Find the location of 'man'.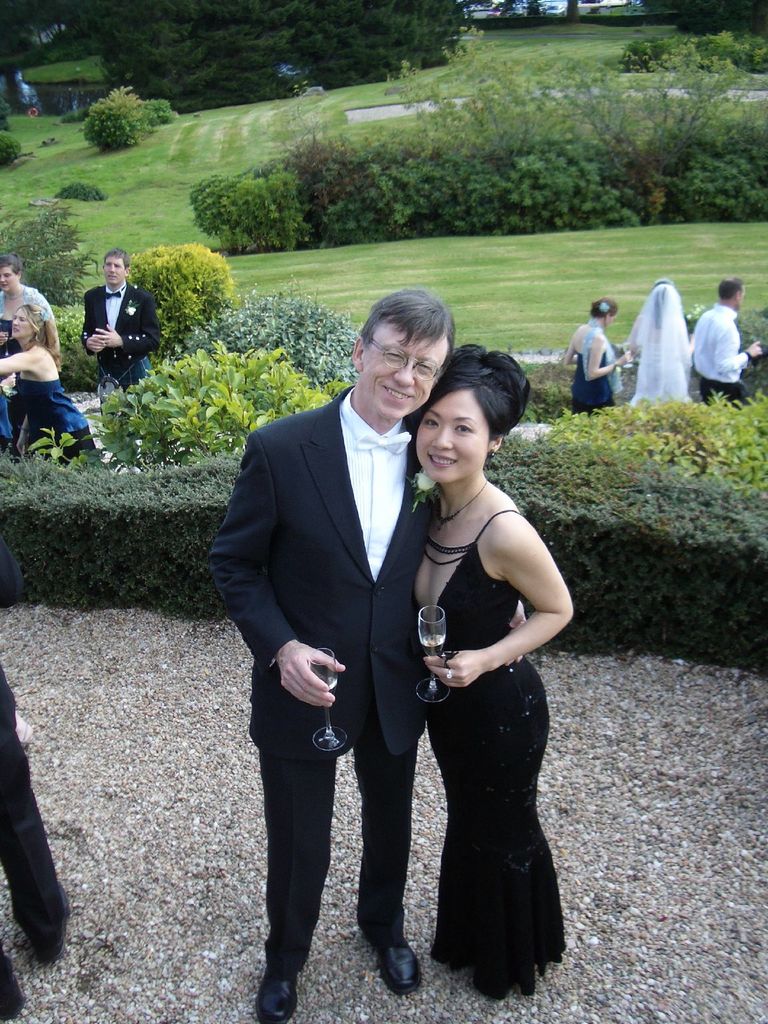
Location: x1=693 y1=275 x2=763 y2=406.
